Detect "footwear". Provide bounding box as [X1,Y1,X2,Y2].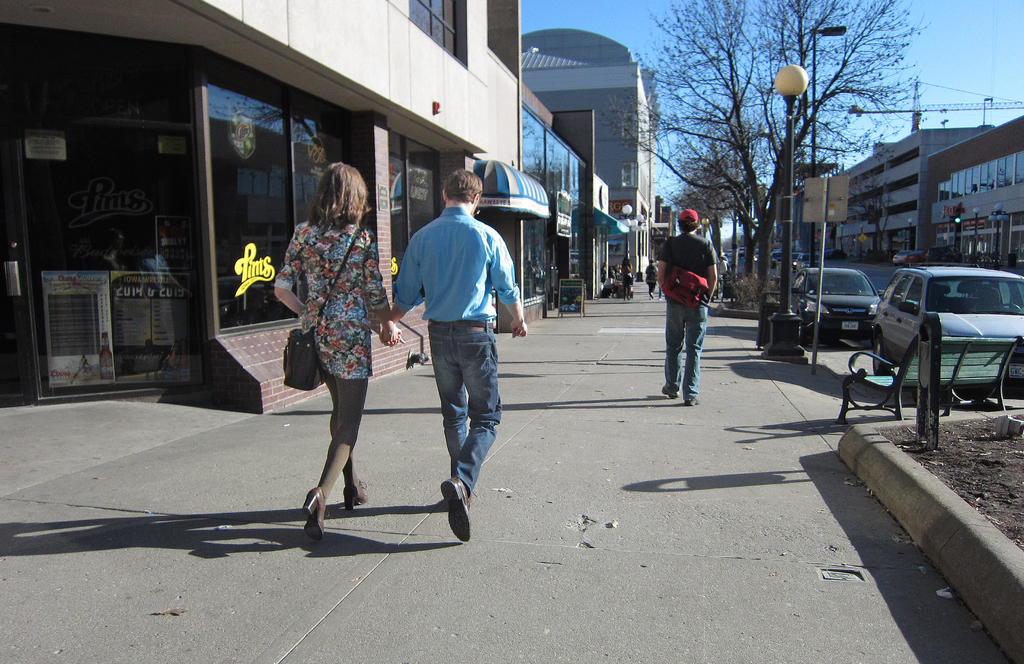
[660,381,683,405].
